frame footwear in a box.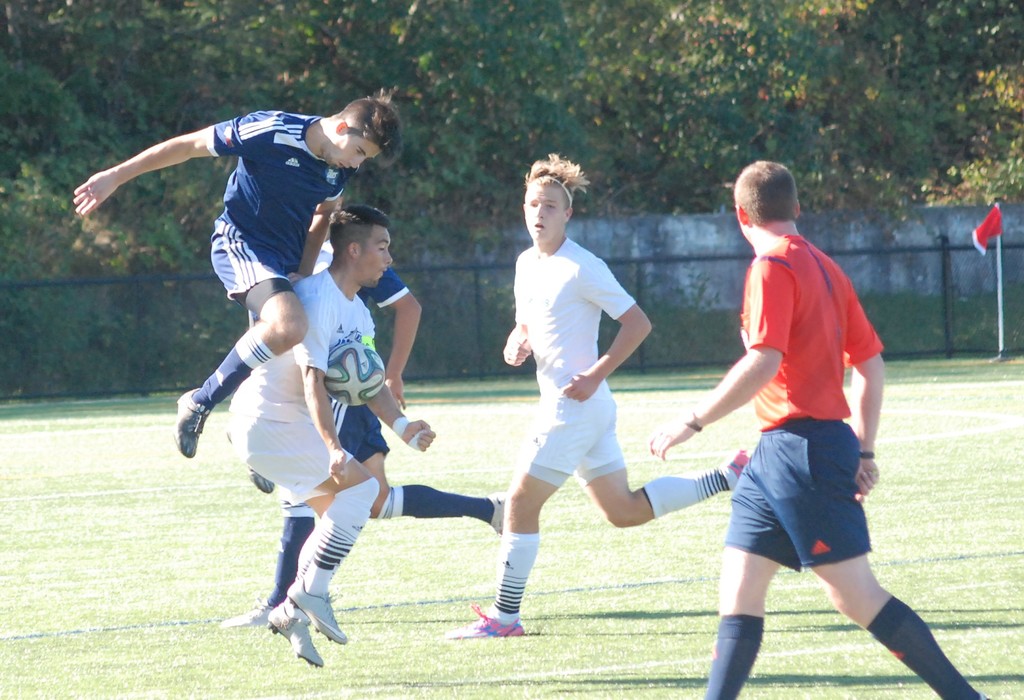
(left=261, top=599, right=326, bottom=665).
